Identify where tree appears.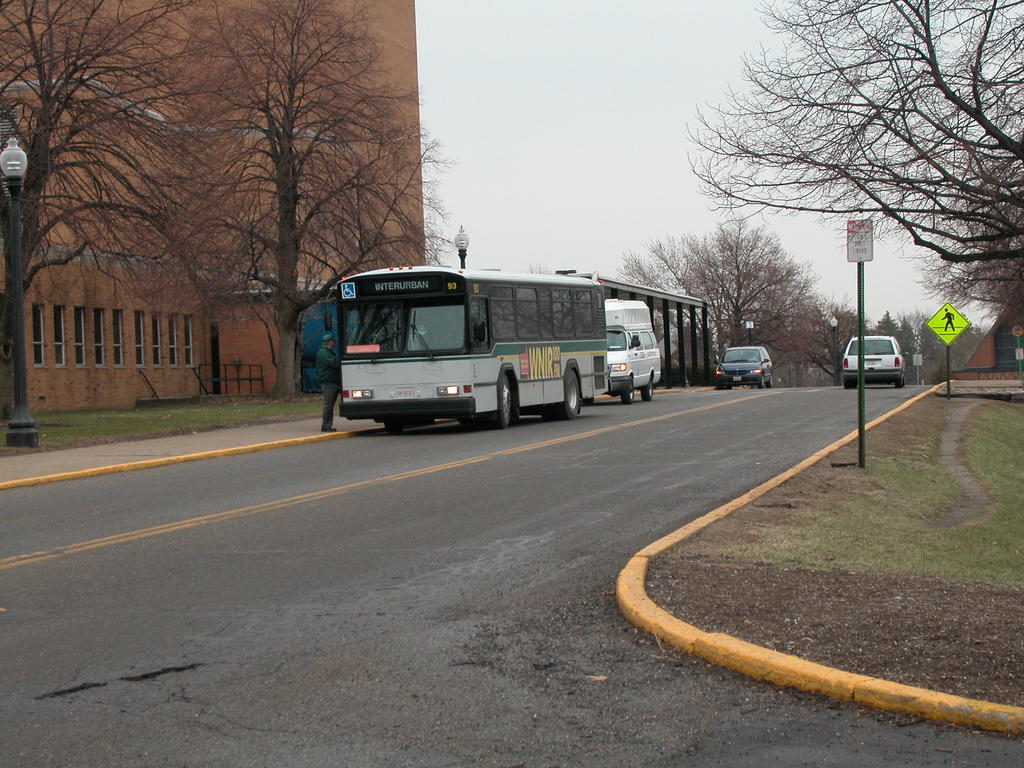
Appears at <bbox>679, 39, 1014, 359</bbox>.
